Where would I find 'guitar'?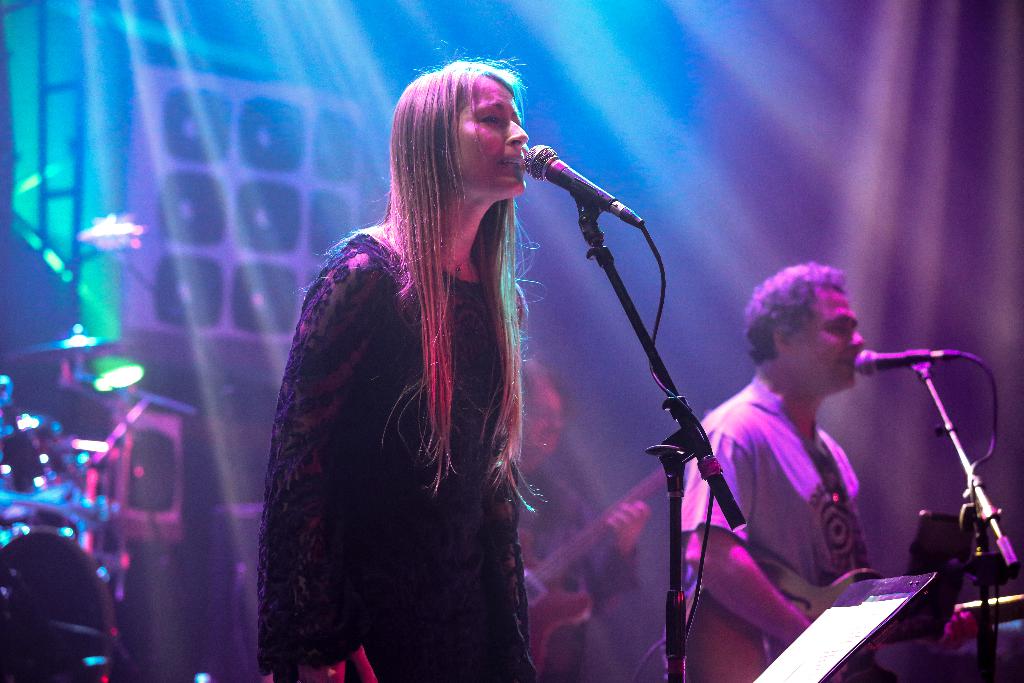
At (x1=685, y1=566, x2=1023, y2=682).
